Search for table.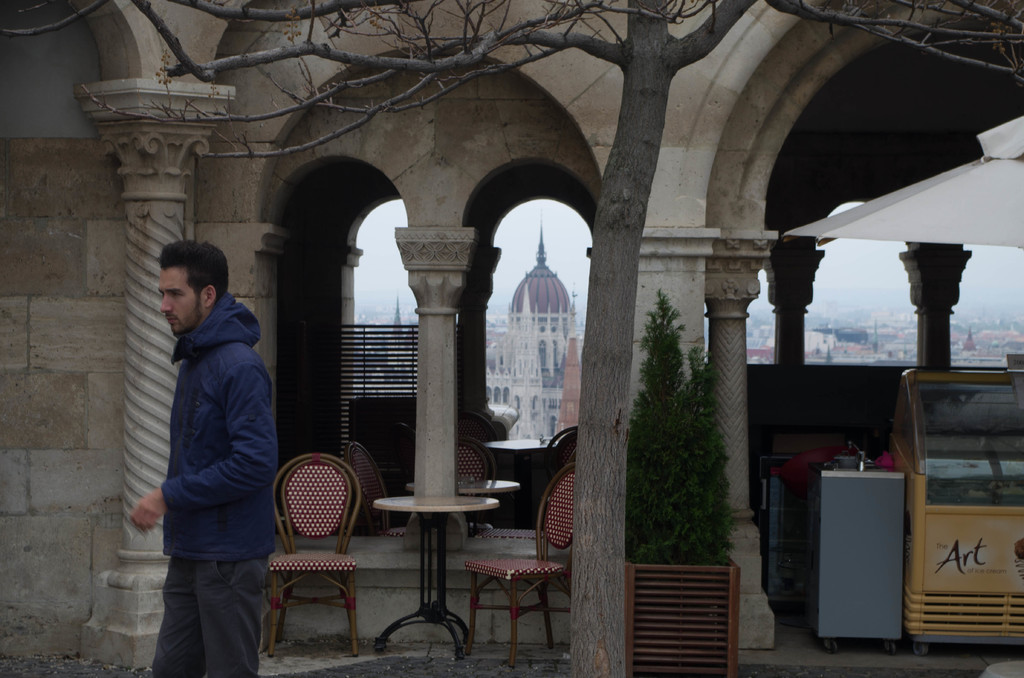
Found at (x1=351, y1=470, x2=488, y2=650).
